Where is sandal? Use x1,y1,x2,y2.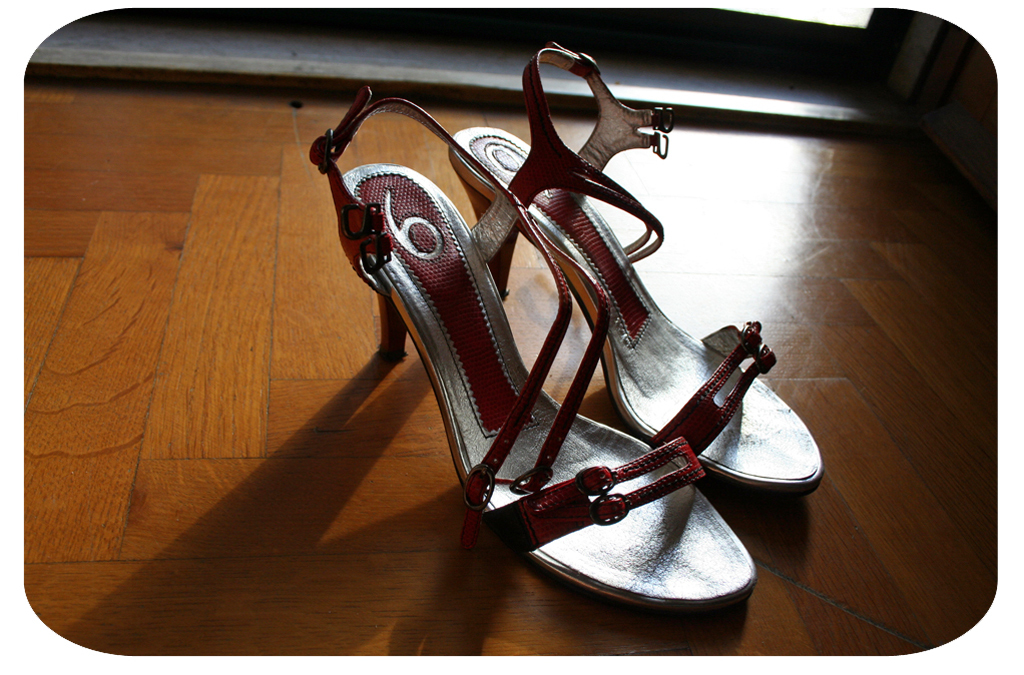
448,40,825,497.
